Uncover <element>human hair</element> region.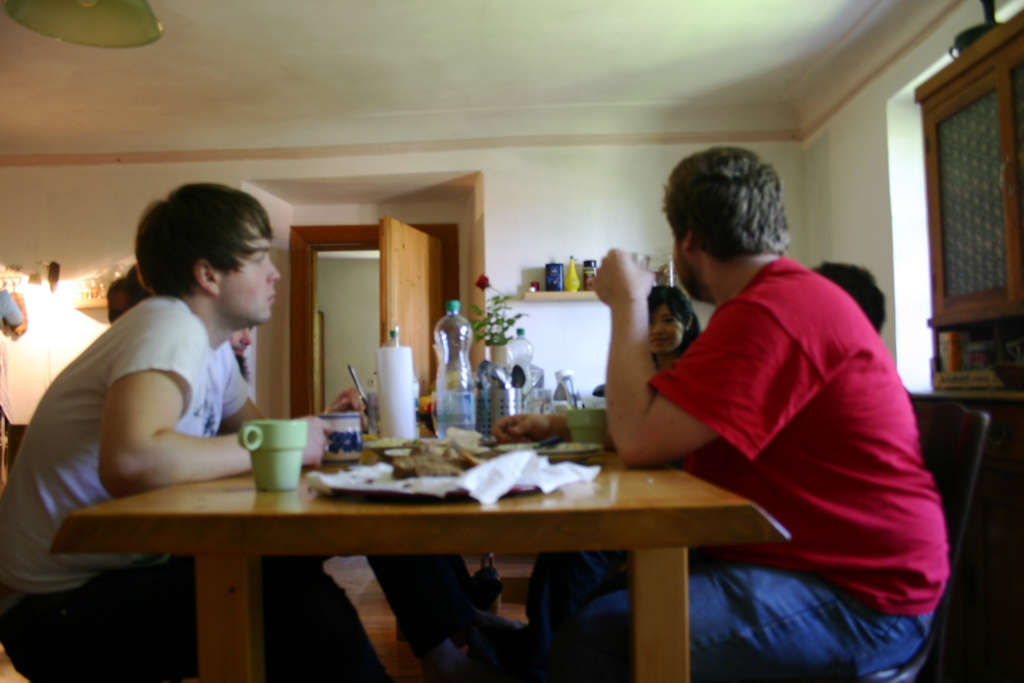
Uncovered: rect(137, 179, 272, 297).
